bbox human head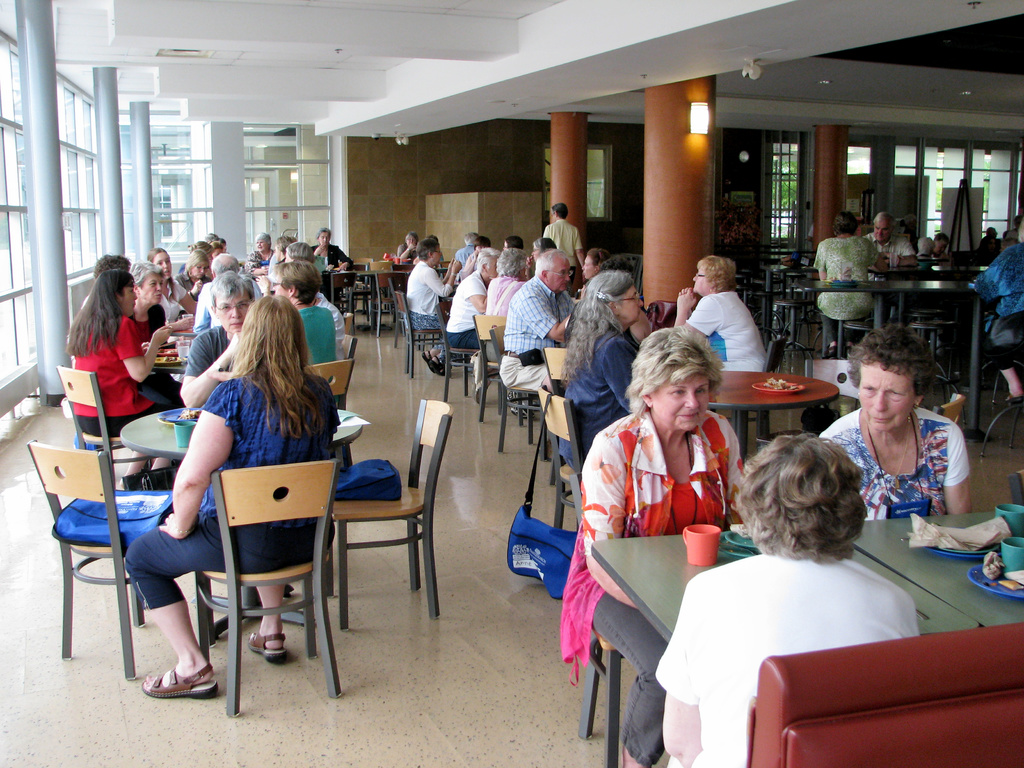
x1=583 y1=247 x2=612 y2=274
